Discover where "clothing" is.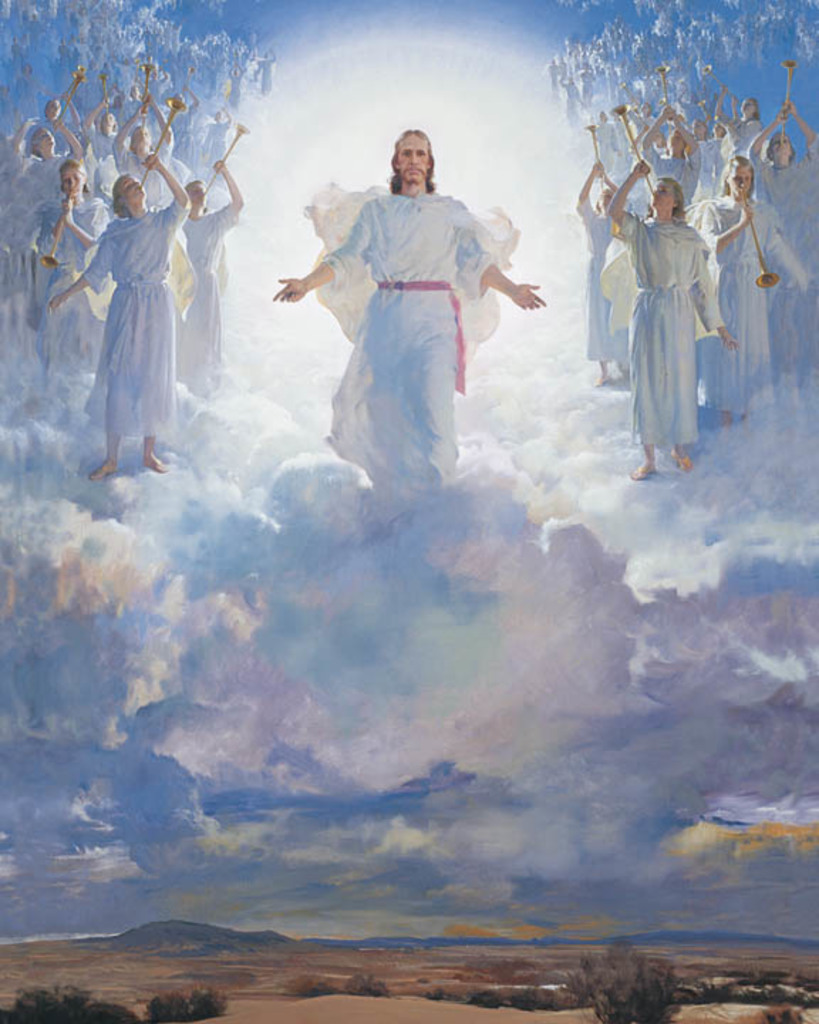
Discovered at rect(109, 141, 173, 186).
